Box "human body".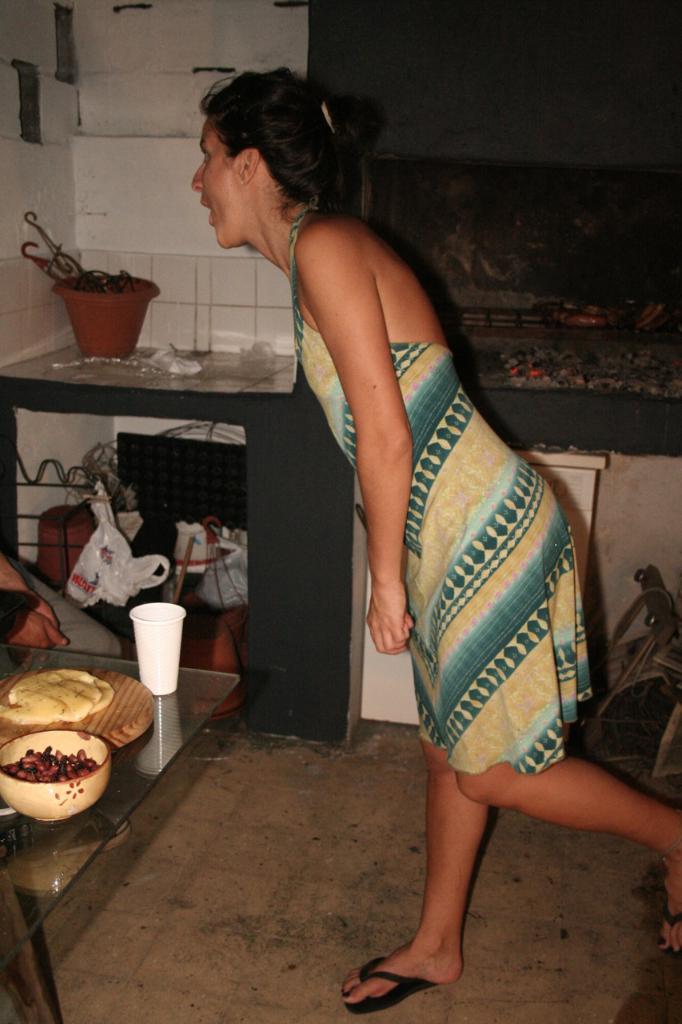
l=189, t=76, r=564, b=1000.
